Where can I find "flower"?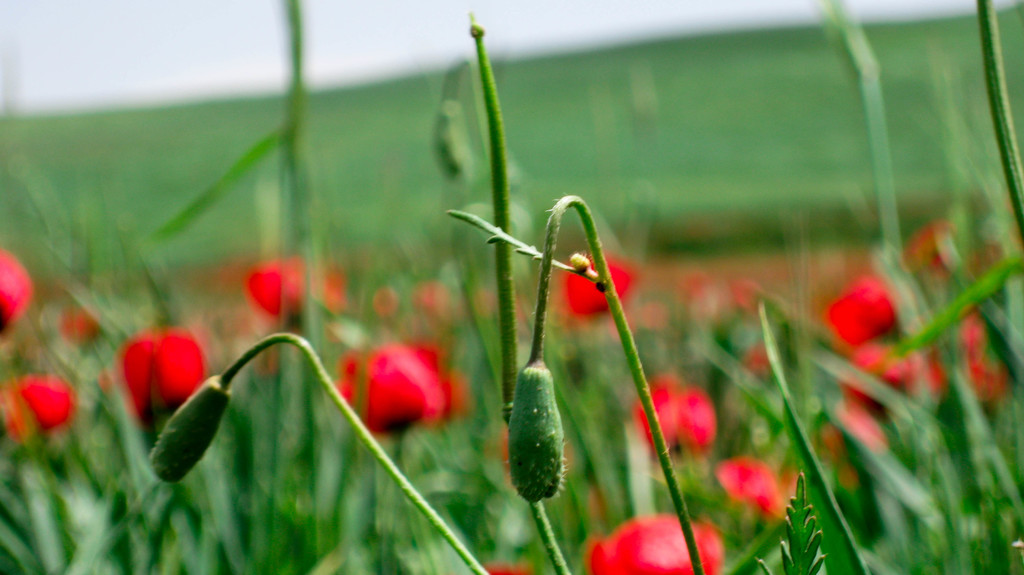
You can find it at 716 453 785 521.
